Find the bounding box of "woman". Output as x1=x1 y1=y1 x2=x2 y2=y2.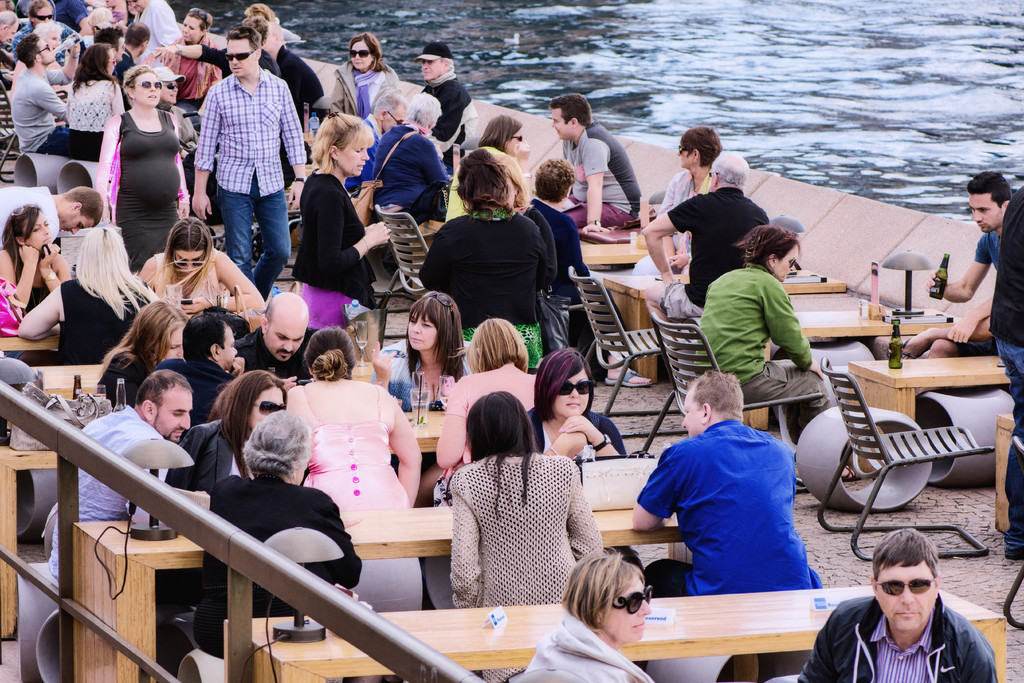
x1=94 y1=295 x2=196 y2=416.
